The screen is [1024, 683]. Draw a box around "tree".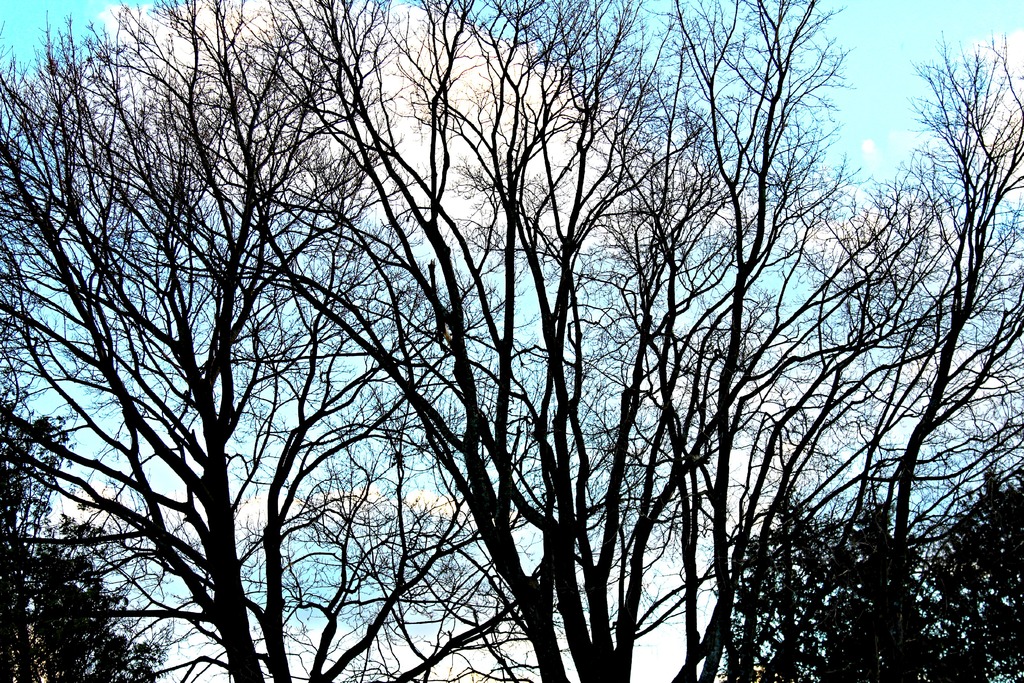
901, 457, 1023, 682.
